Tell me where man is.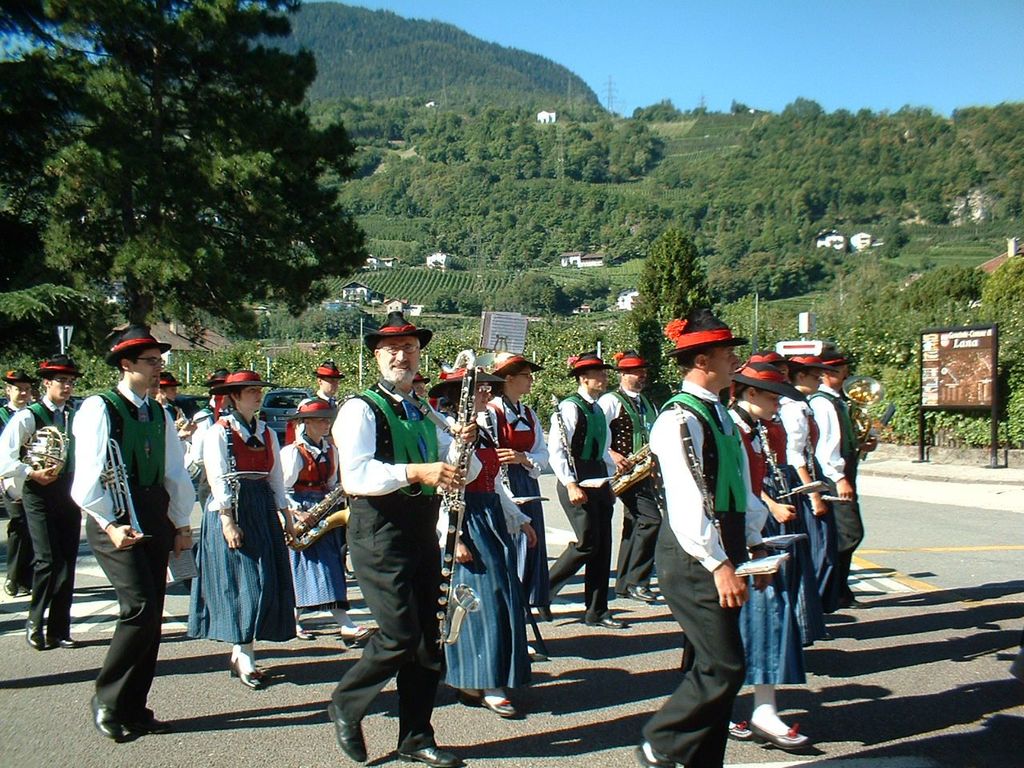
man is at <box>632,310,774,767</box>.
